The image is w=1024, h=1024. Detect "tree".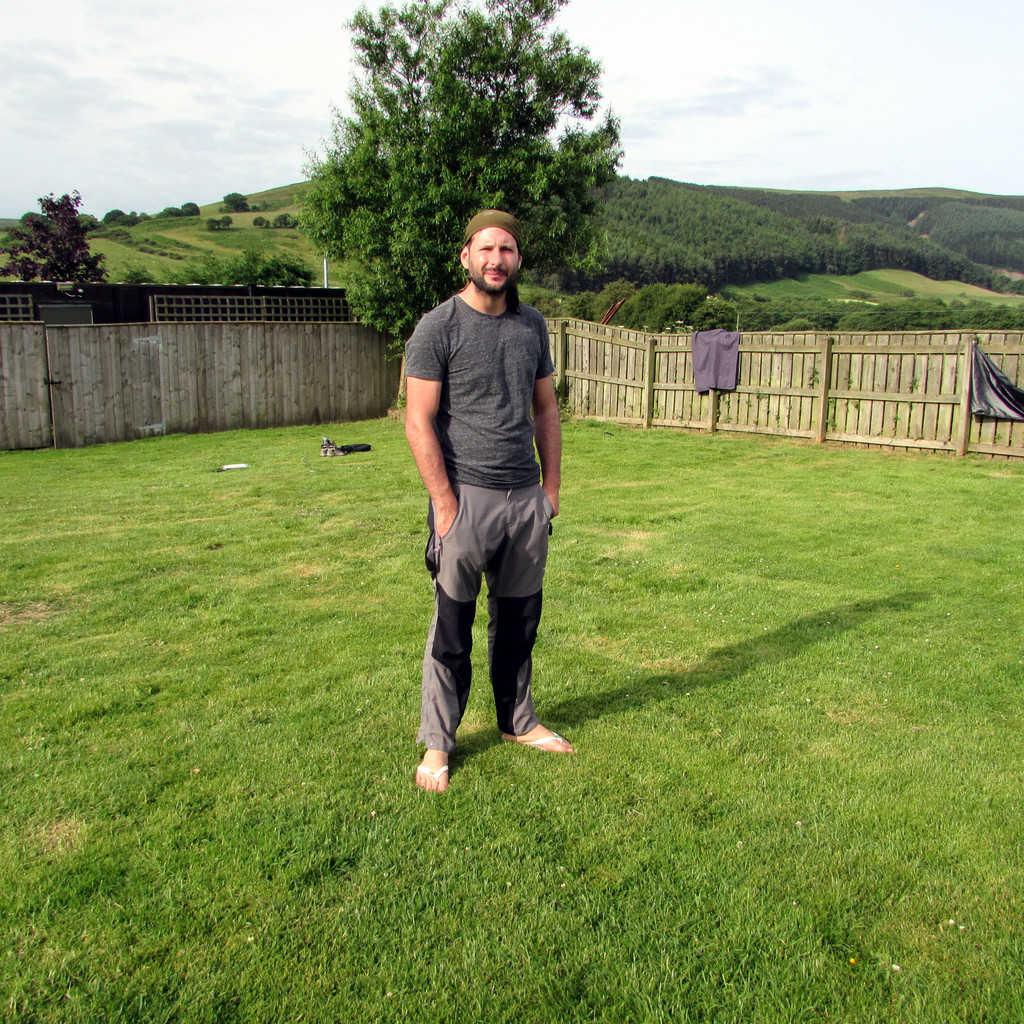
Detection: 282,28,640,322.
